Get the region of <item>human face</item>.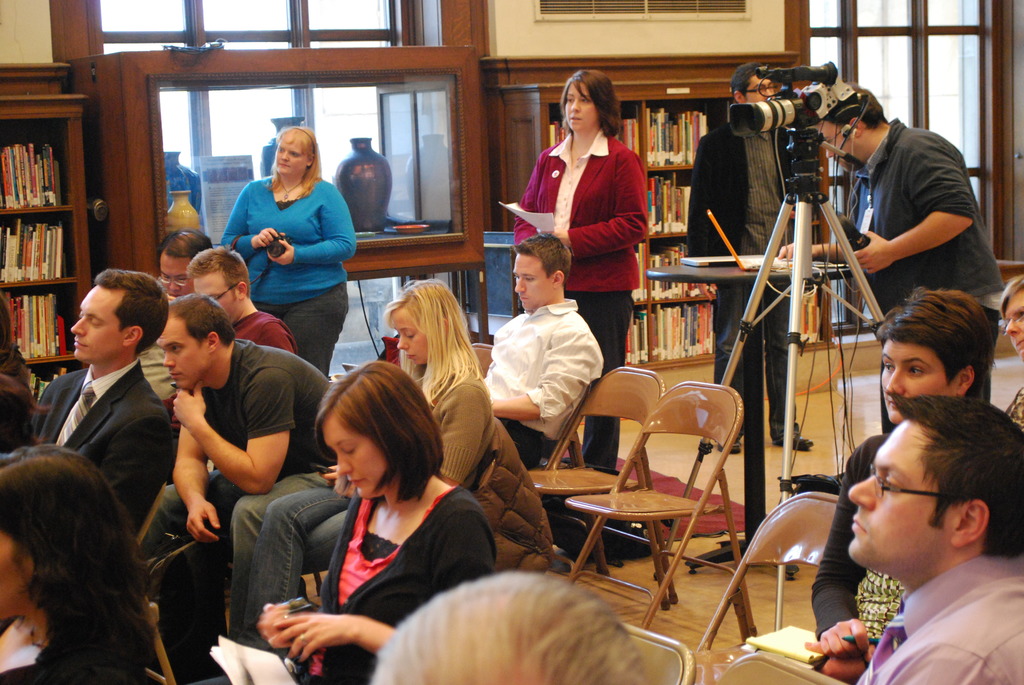
[left=879, top=338, right=952, bottom=425].
